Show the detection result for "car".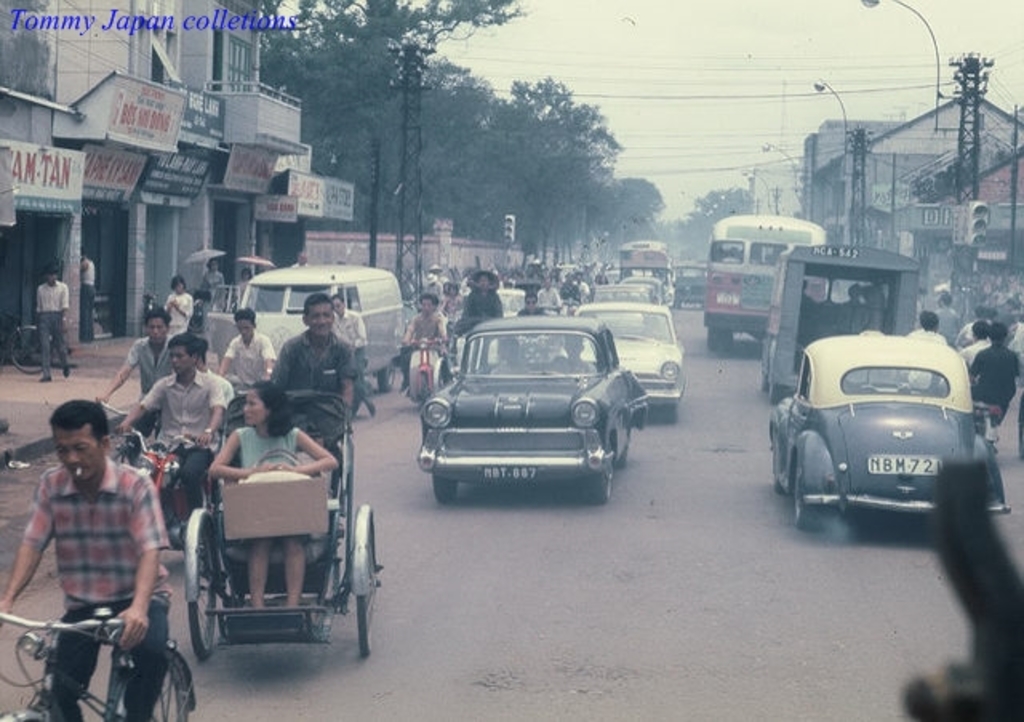
detection(586, 283, 662, 336).
